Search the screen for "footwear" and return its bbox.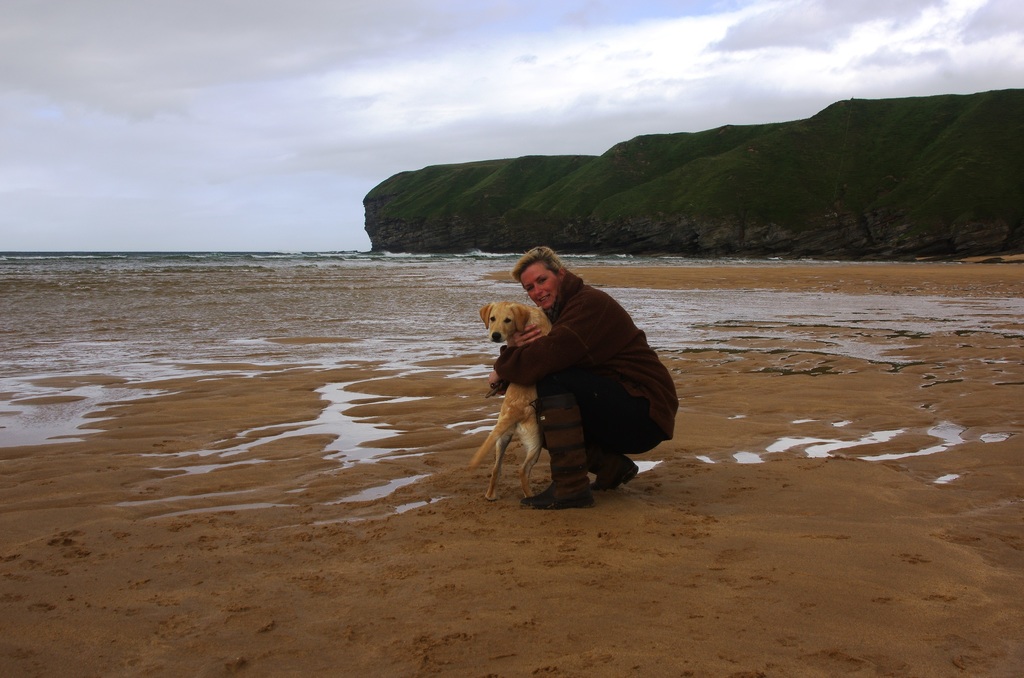
Found: [591,458,642,495].
